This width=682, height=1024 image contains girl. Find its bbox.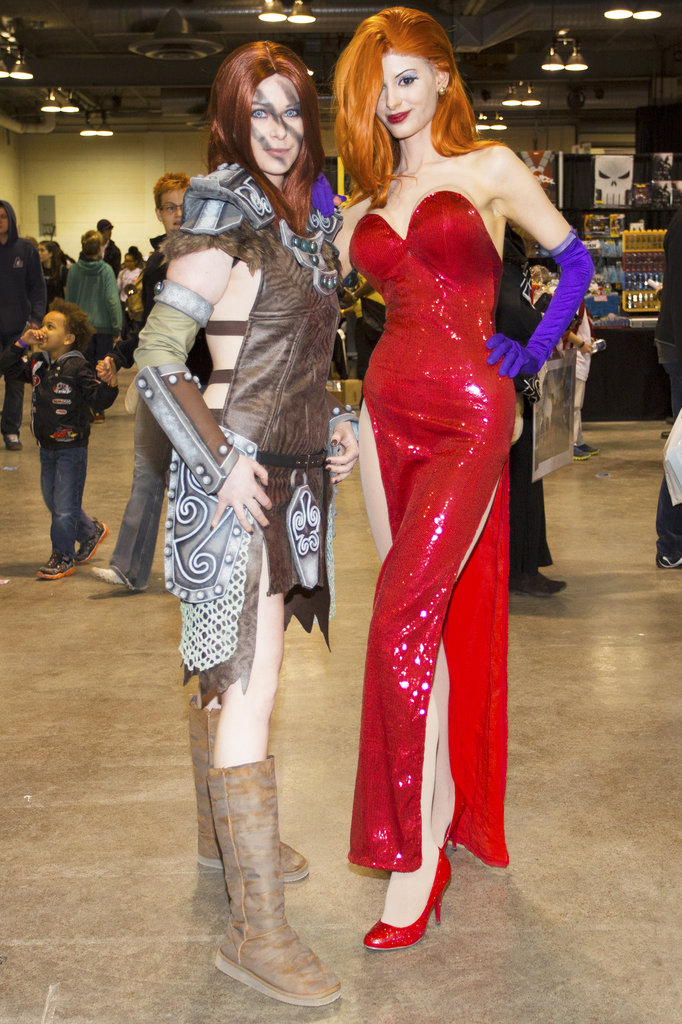
329:4:593:948.
